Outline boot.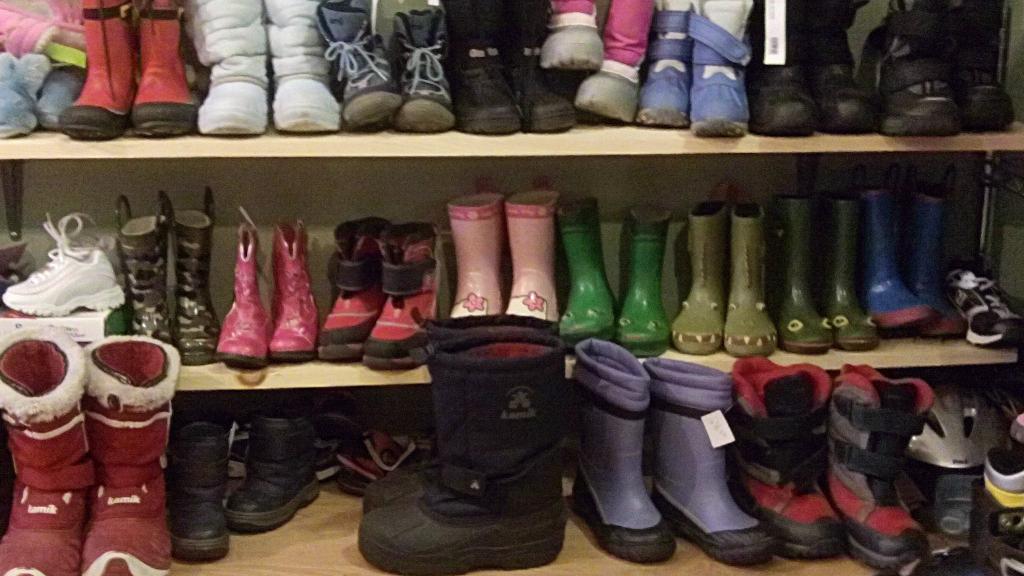
Outline: pyautogui.locateOnScreen(829, 201, 876, 356).
